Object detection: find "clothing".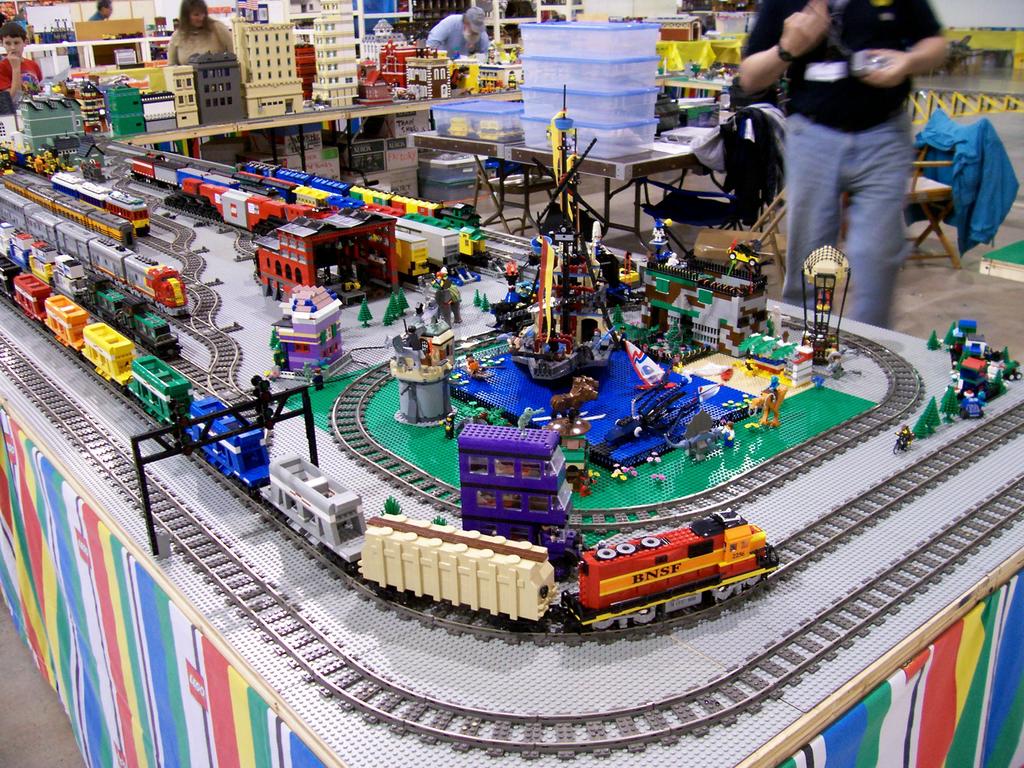
x1=0, y1=54, x2=43, y2=100.
